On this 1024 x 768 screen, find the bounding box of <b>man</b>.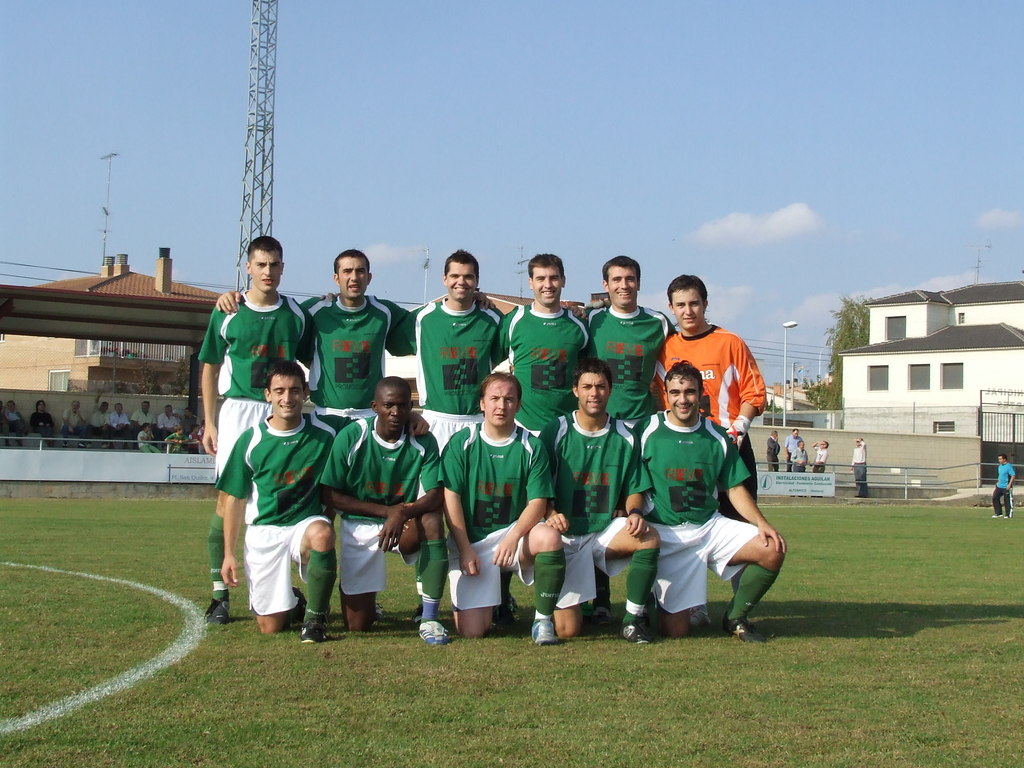
Bounding box: locate(397, 250, 506, 444).
